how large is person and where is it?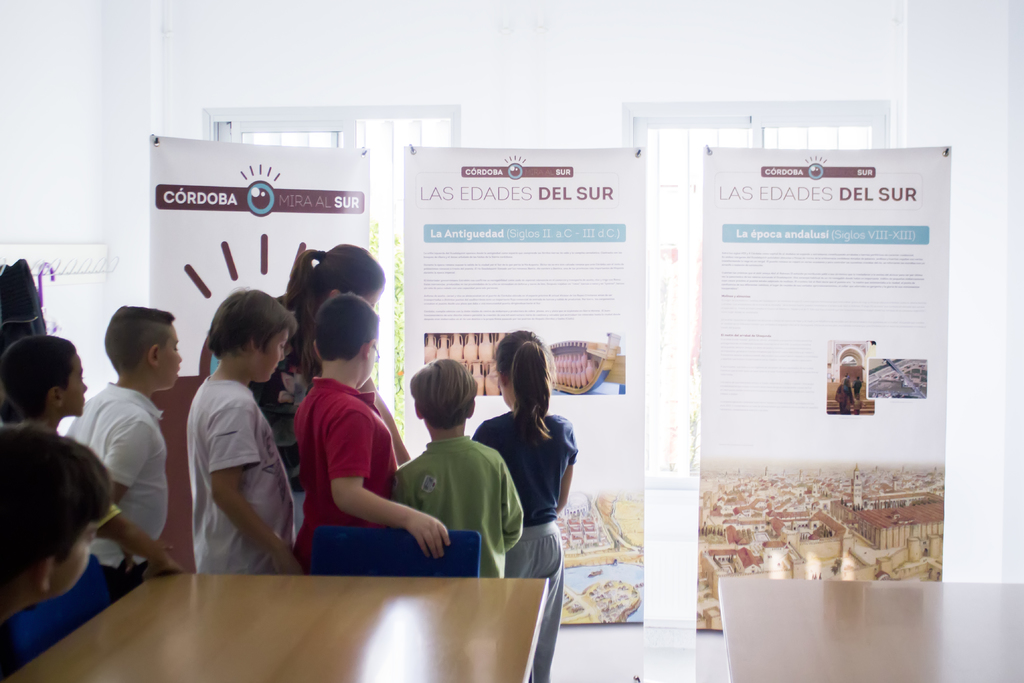
Bounding box: {"left": 0, "top": 335, "right": 86, "bottom": 428}.
